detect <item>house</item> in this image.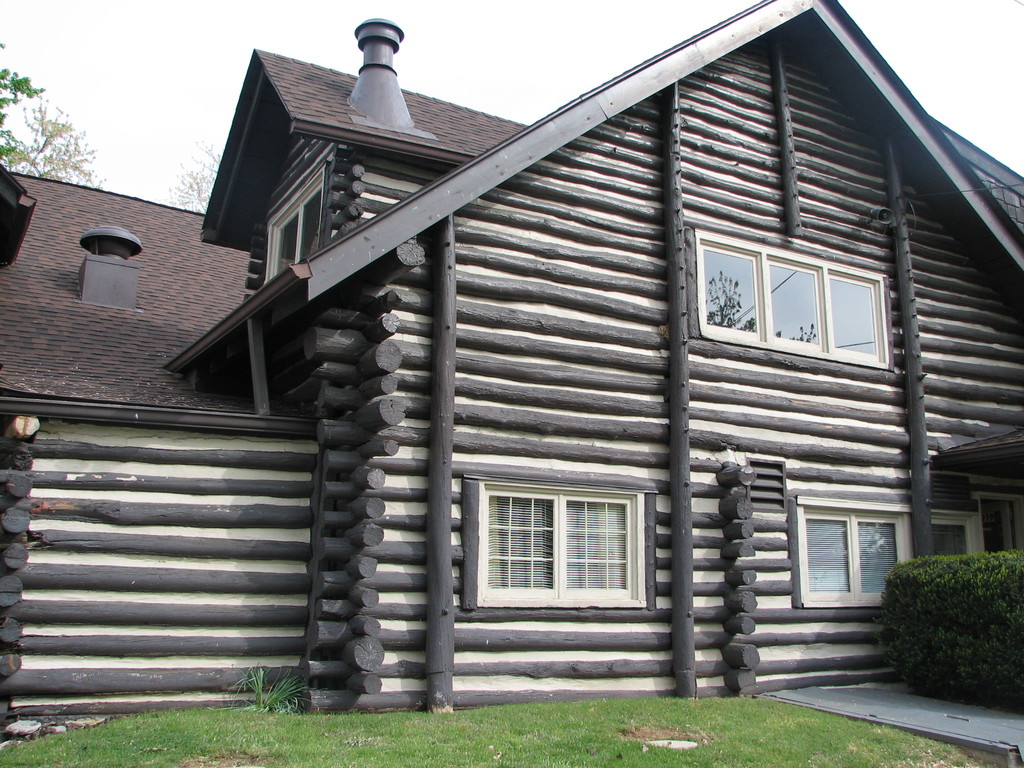
Detection: x1=121 y1=0 x2=1023 y2=727.
